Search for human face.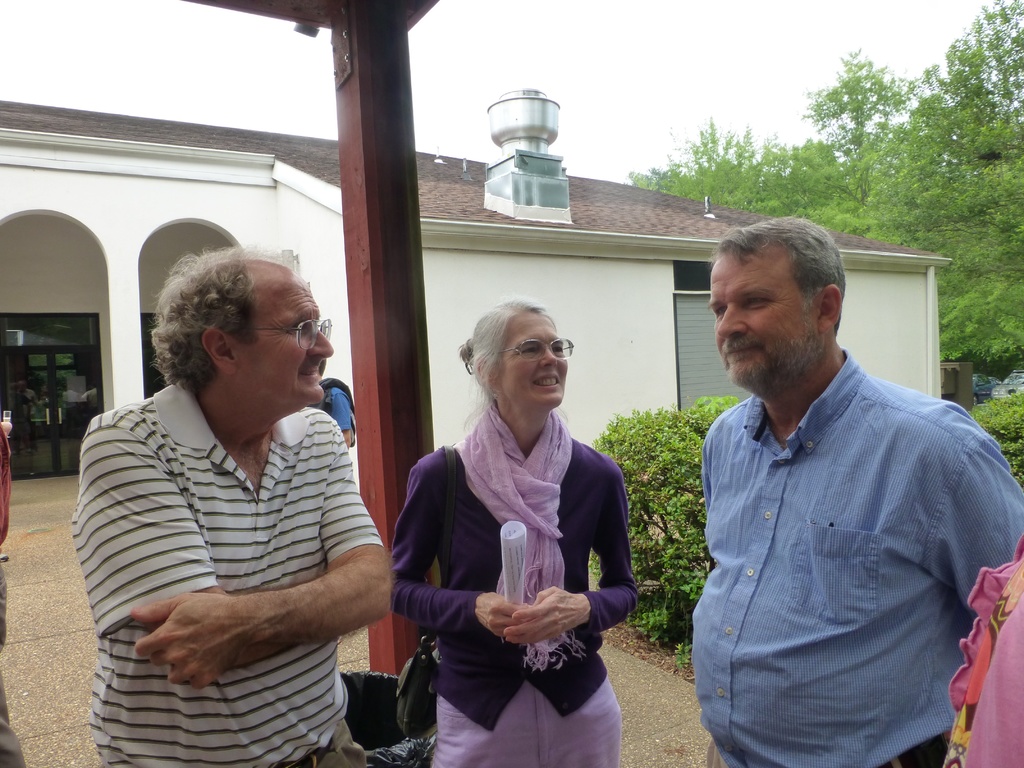
Found at [504,306,571,401].
